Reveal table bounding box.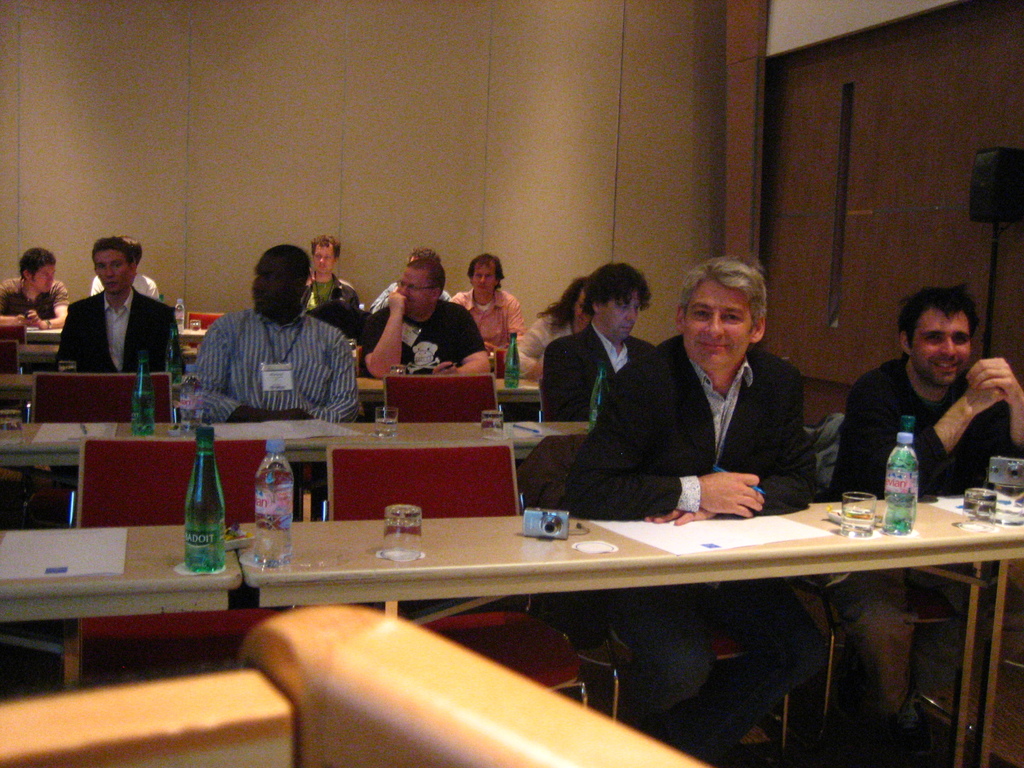
Revealed: x1=235, y1=488, x2=1023, y2=767.
